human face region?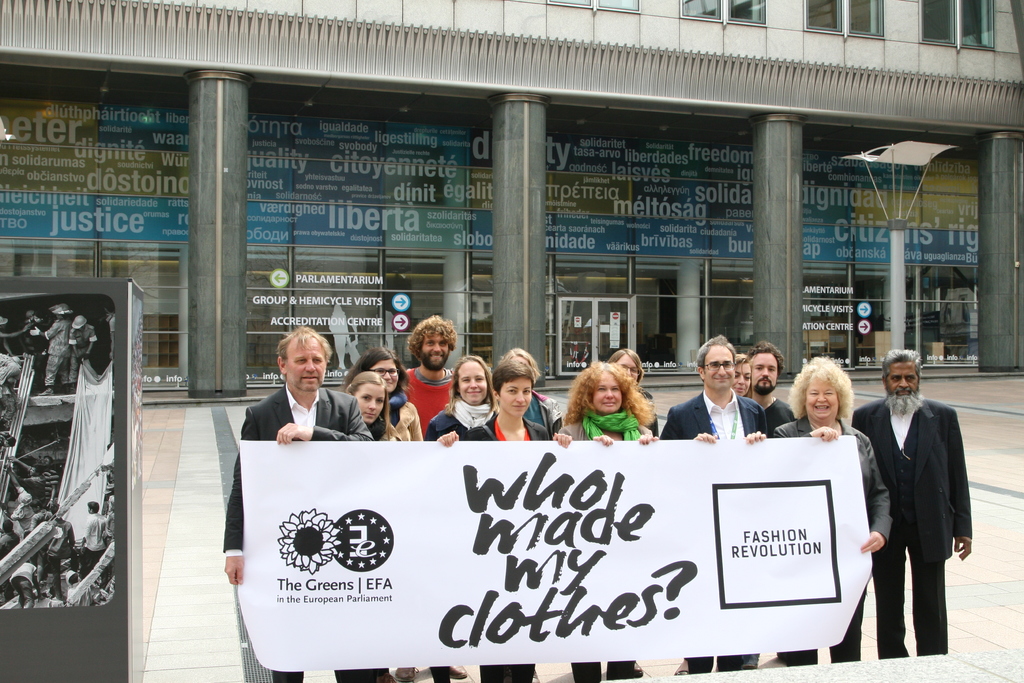
region(369, 361, 394, 397)
